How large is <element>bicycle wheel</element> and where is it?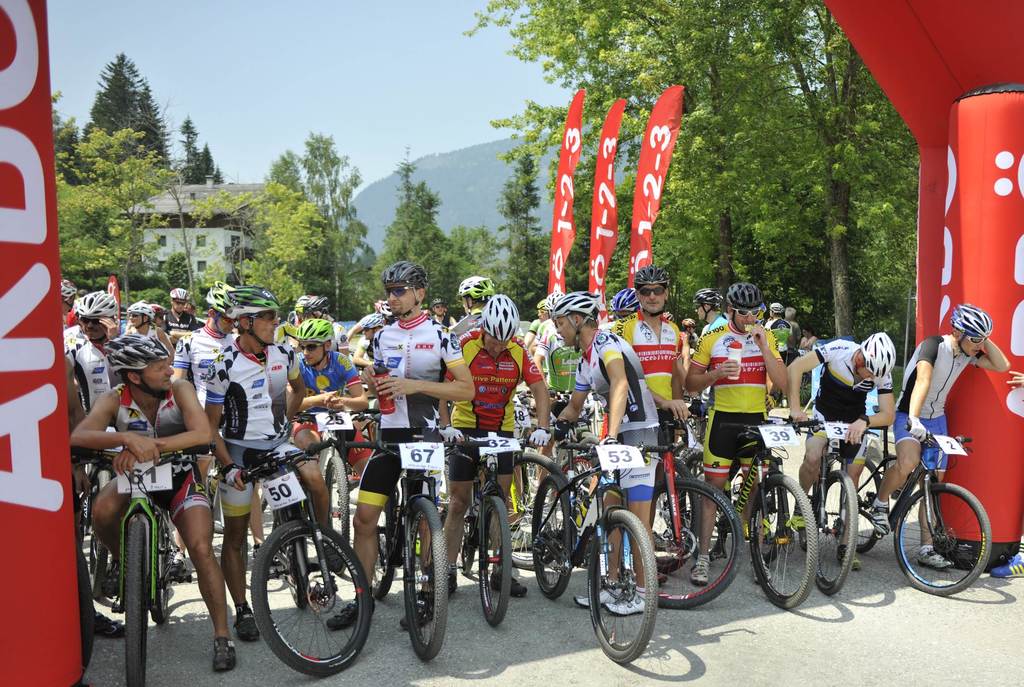
Bounding box: pyautogui.locateOnScreen(534, 480, 575, 602).
